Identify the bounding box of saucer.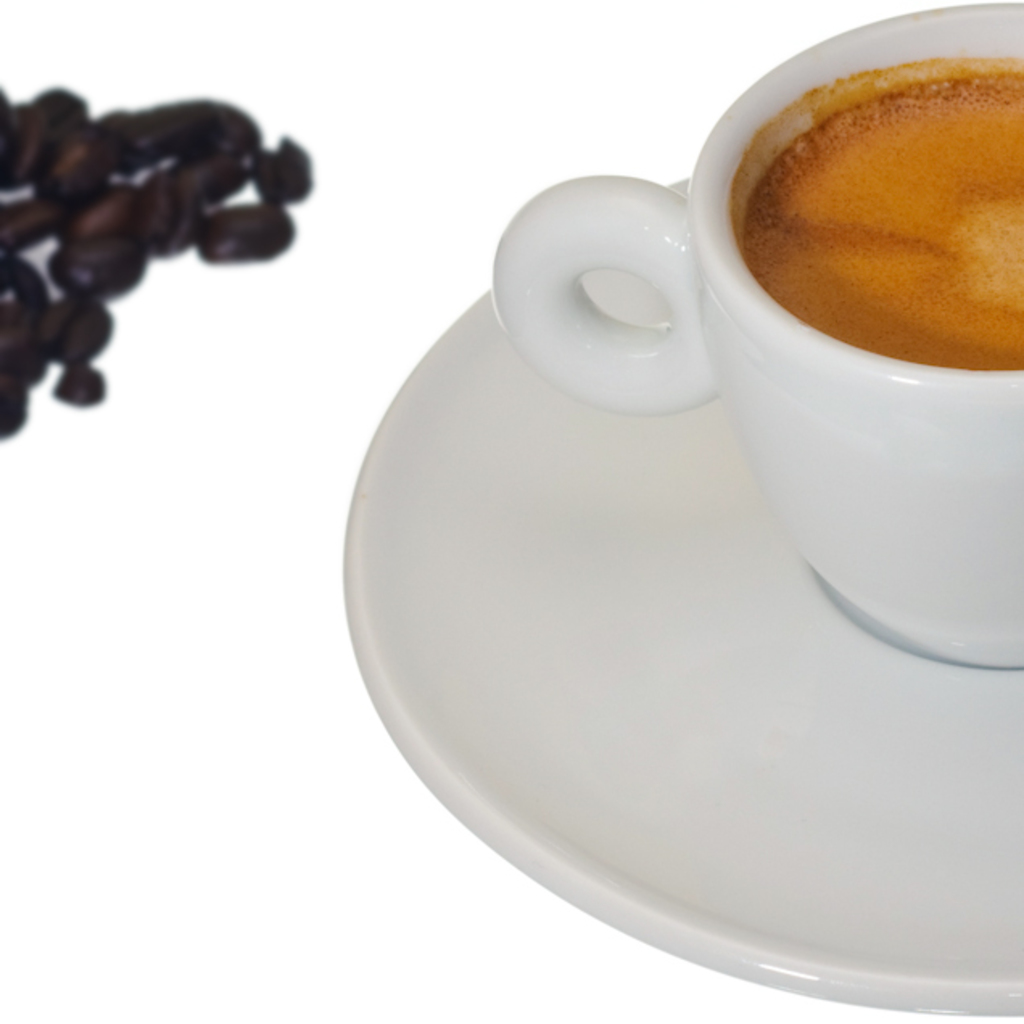
Rect(337, 174, 1022, 1018).
